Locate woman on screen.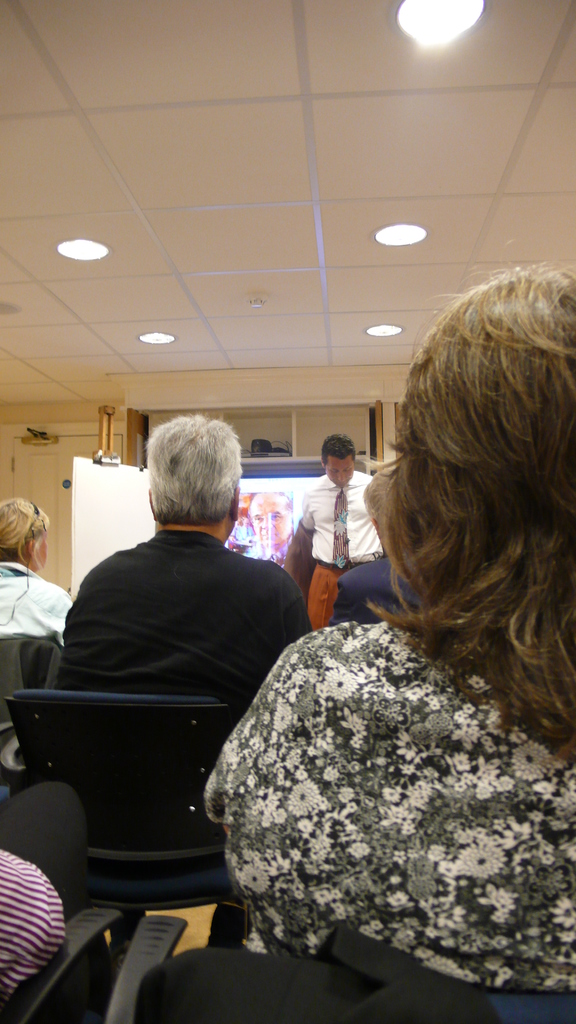
On screen at (192,257,575,1008).
